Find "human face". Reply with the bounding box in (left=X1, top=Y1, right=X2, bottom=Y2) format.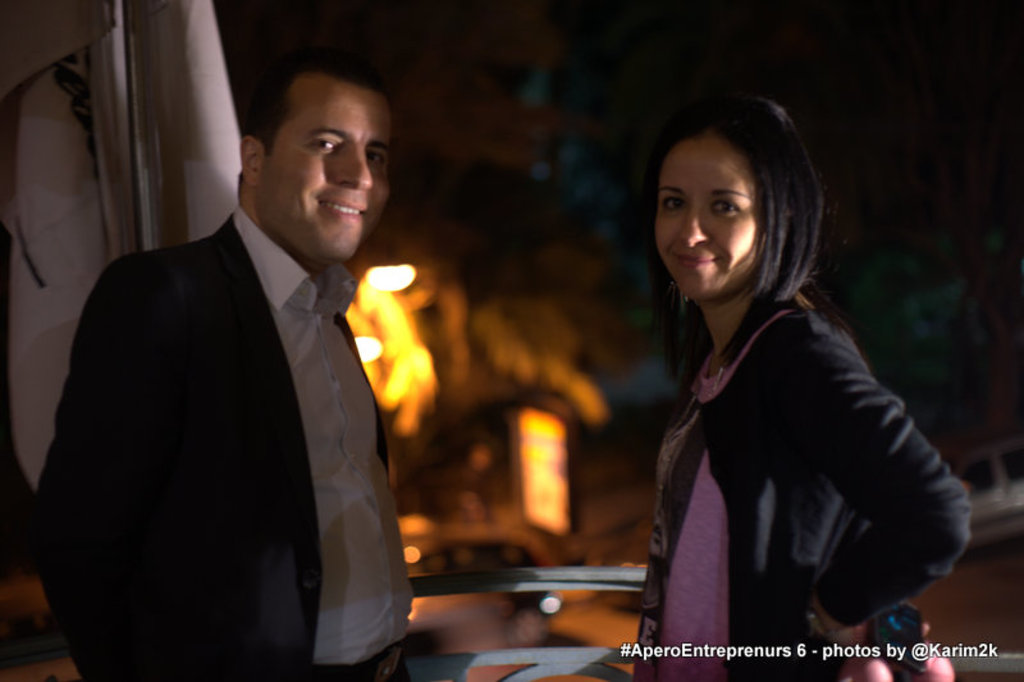
(left=259, top=77, right=393, bottom=262).
